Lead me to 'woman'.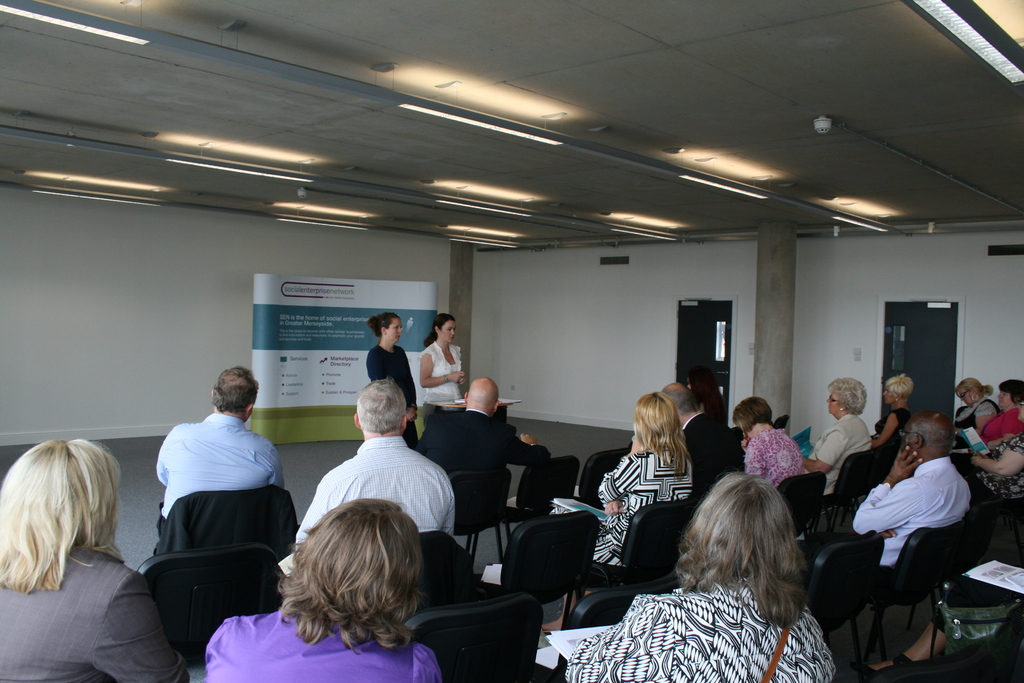
Lead to crop(586, 454, 852, 680).
